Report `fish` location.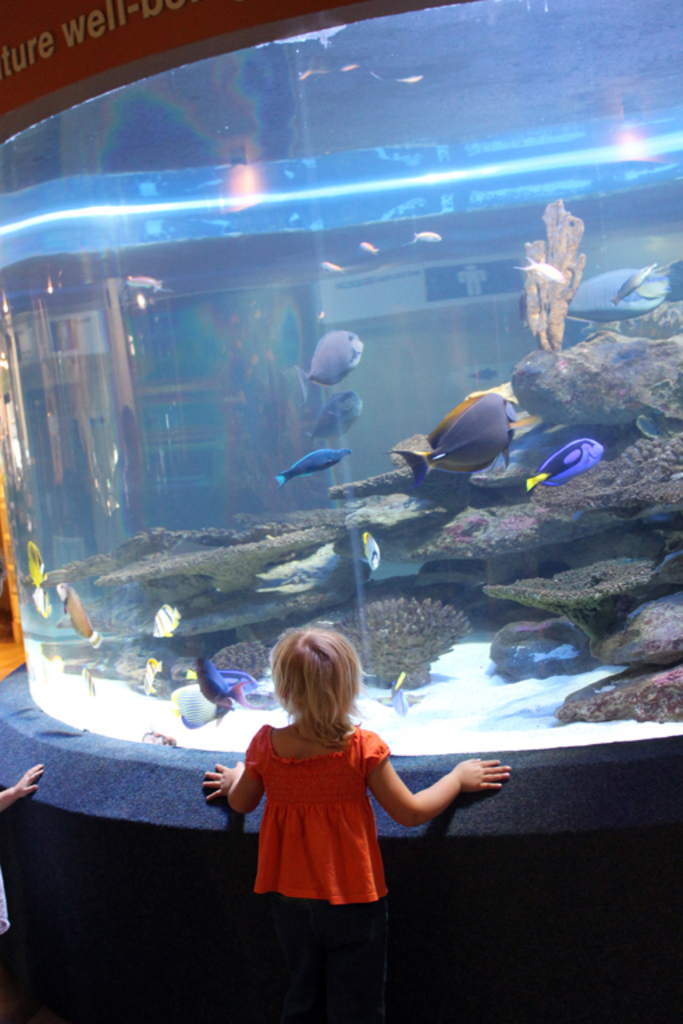
Report: bbox(390, 675, 423, 727).
